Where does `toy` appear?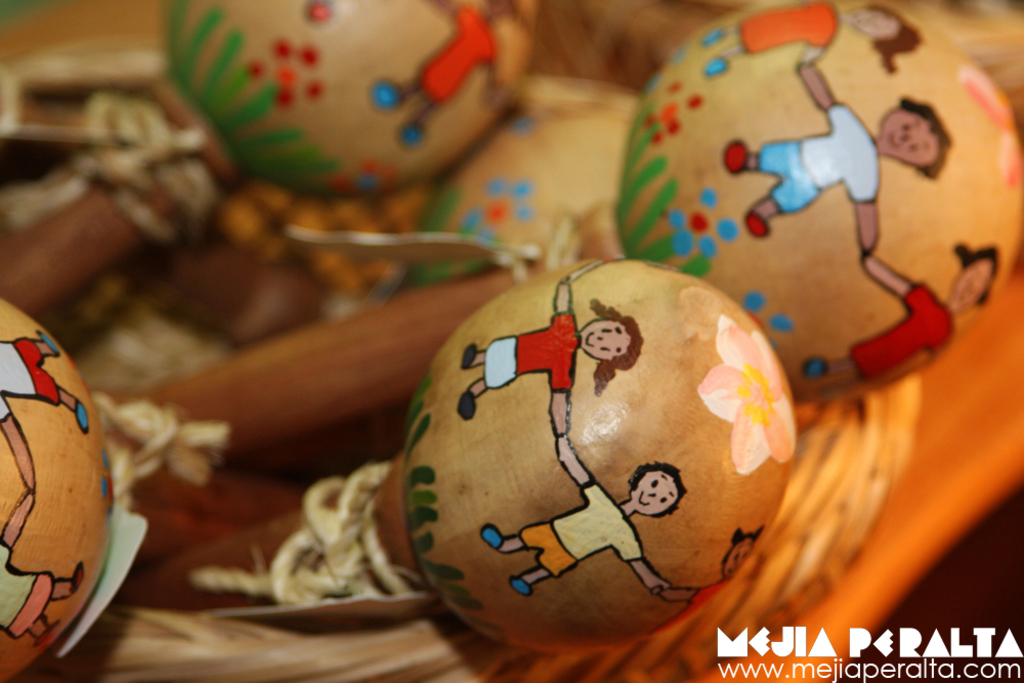
Appears at [left=0, top=298, right=117, bottom=677].
